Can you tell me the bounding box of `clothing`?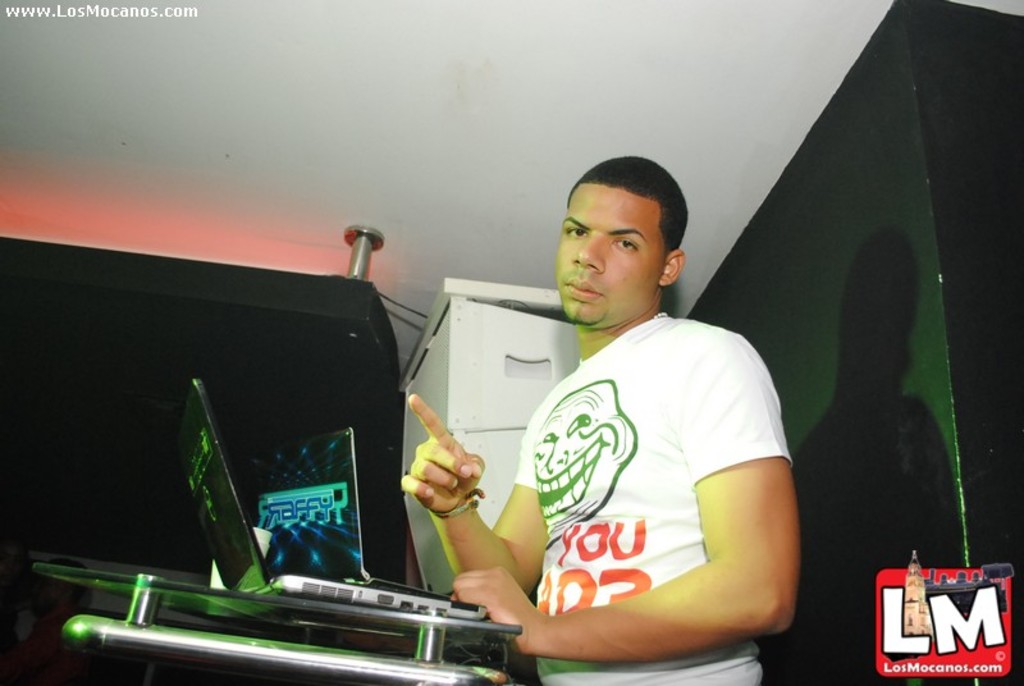
{"left": 508, "top": 265, "right": 788, "bottom": 668}.
